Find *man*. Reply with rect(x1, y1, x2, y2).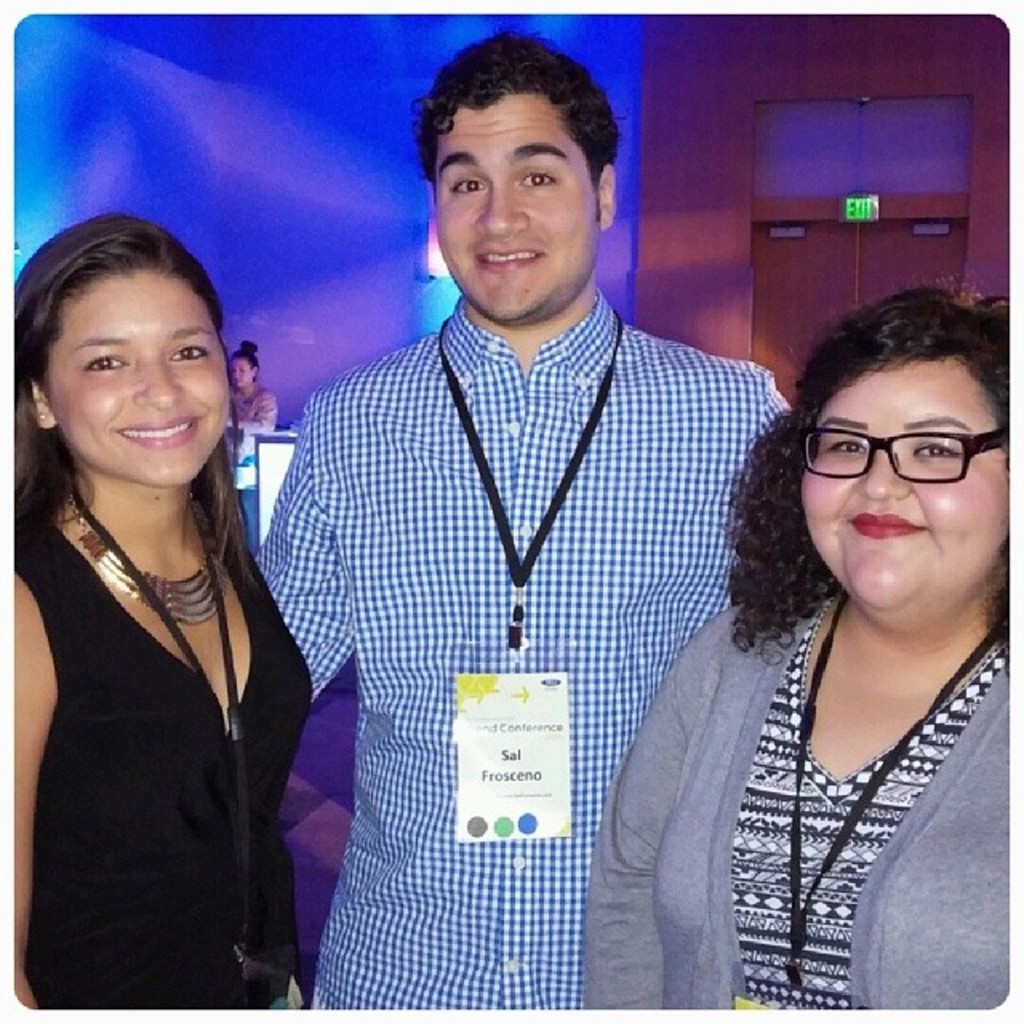
rect(254, 26, 797, 1008).
